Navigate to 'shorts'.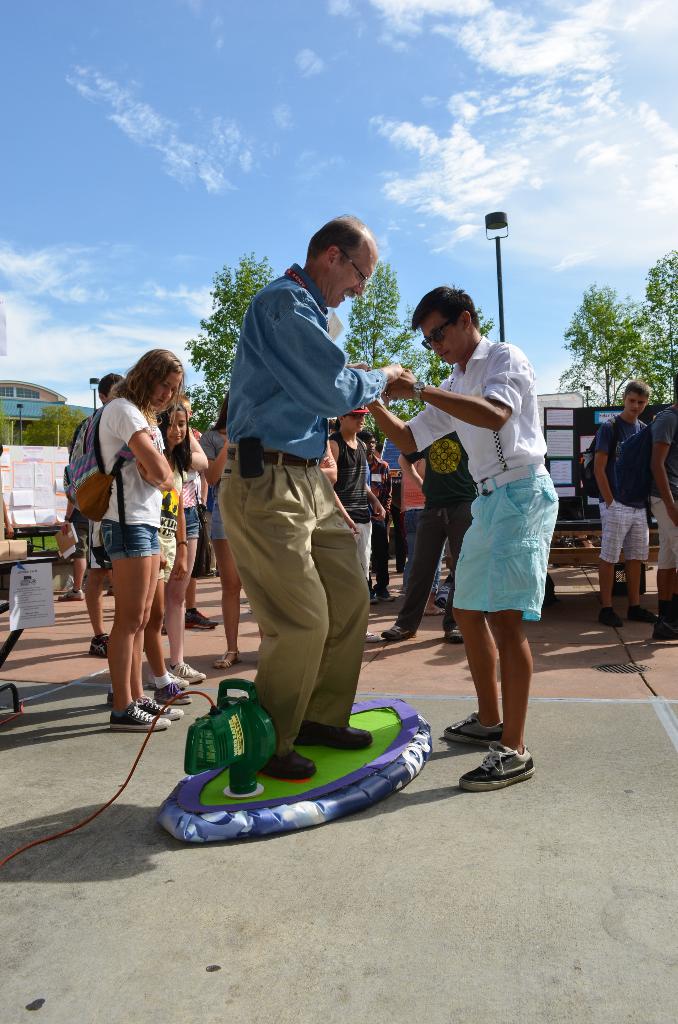
Navigation target: [x1=104, y1=515, x2=156, y2=562].
